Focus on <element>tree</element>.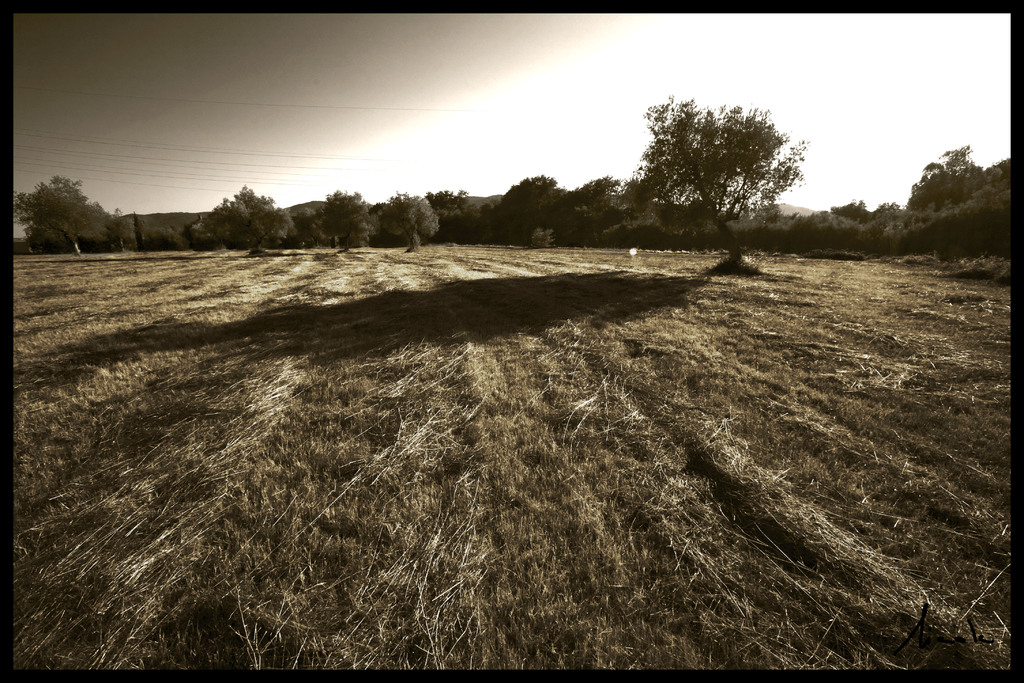
Focused at 319:188:371:253.
